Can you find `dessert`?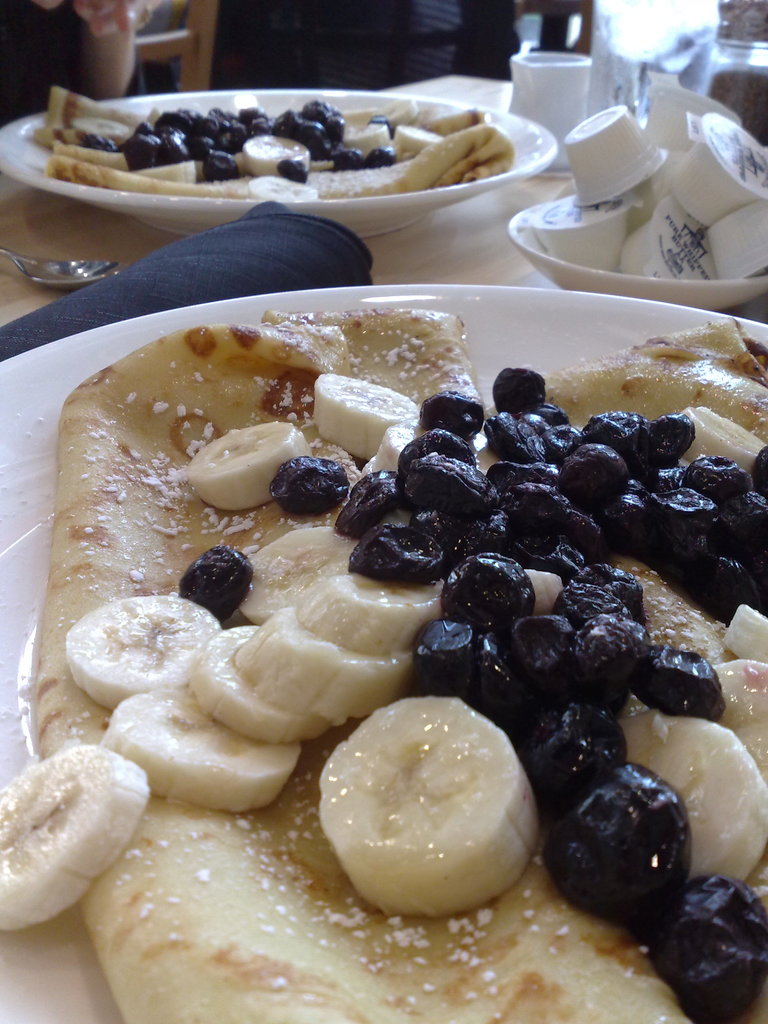
Yes, bounding box: bbox=[31, 82, 502, 138].
